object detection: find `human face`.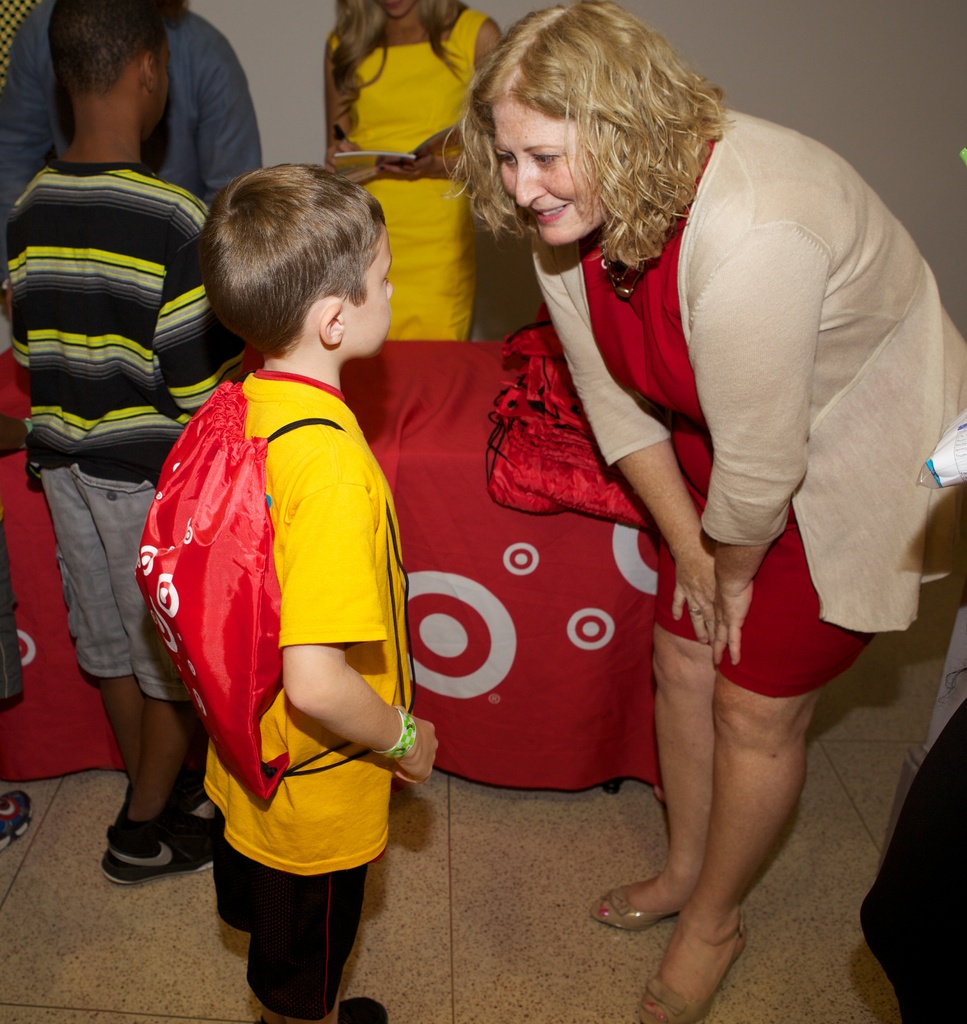
[x1=497, y1=99, x2=608, y2=244].
